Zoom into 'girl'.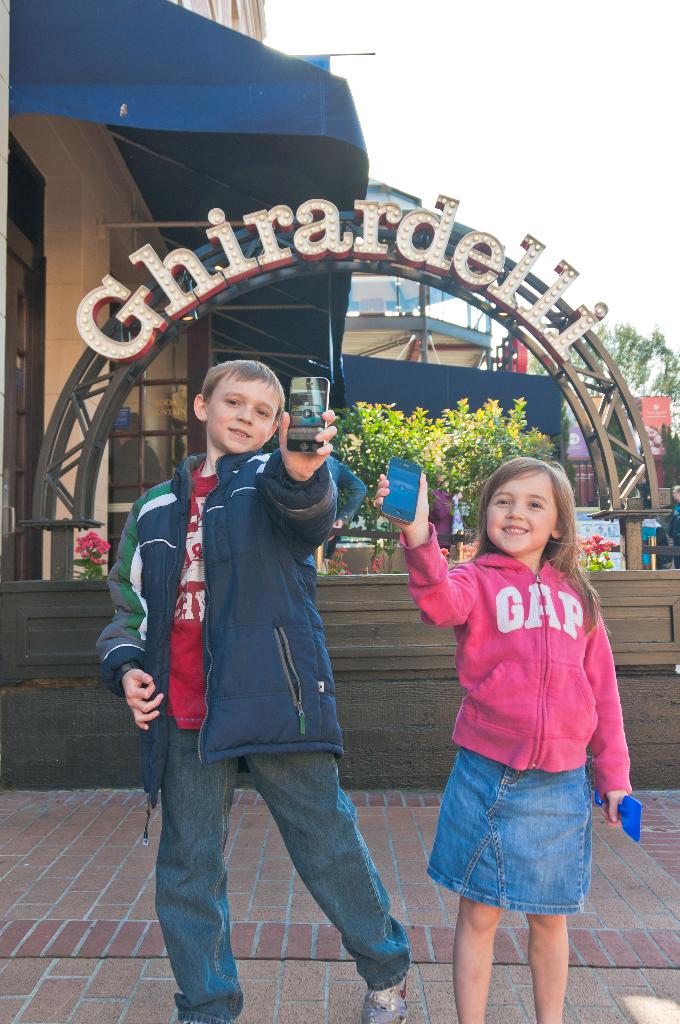
Zoom target: Rect(373, 460, 631, 1023).
